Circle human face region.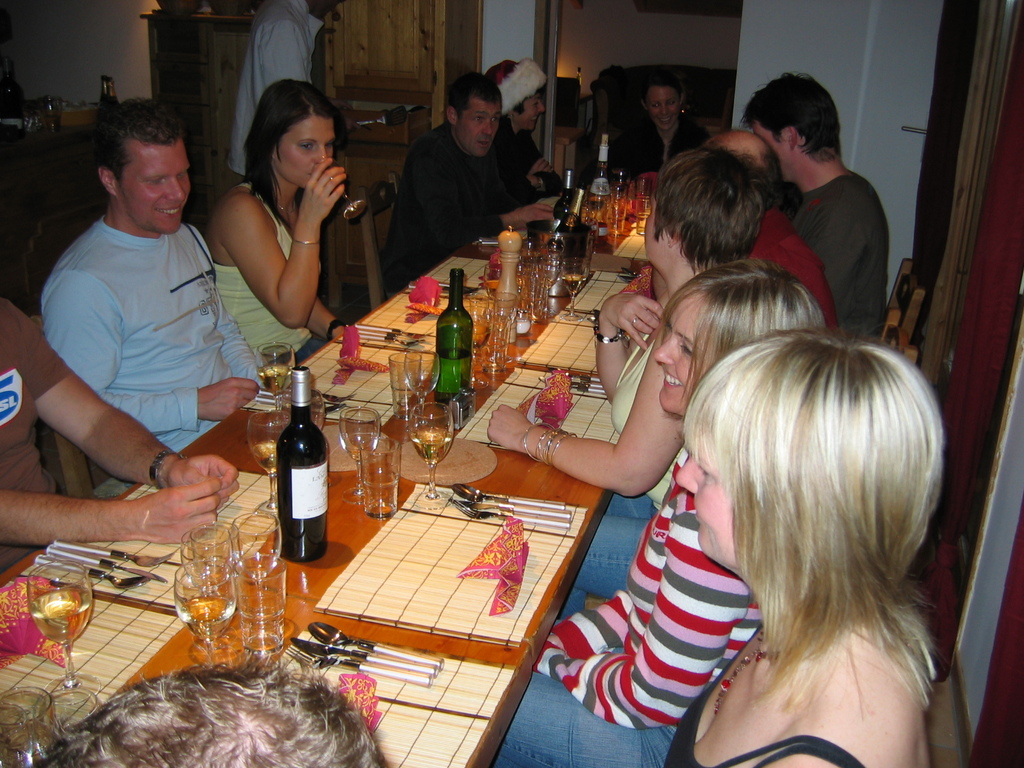
Region: left=516, top=88, right=550, bottom=134.
